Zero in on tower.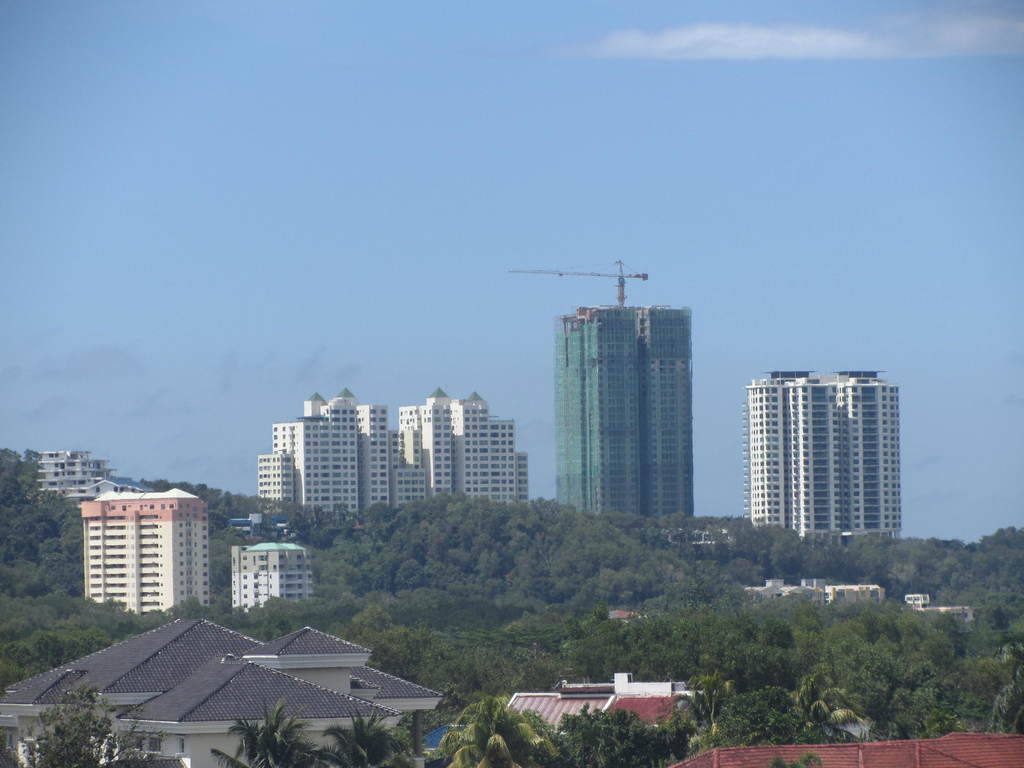
Zeroed in: 230:536:317:617.
